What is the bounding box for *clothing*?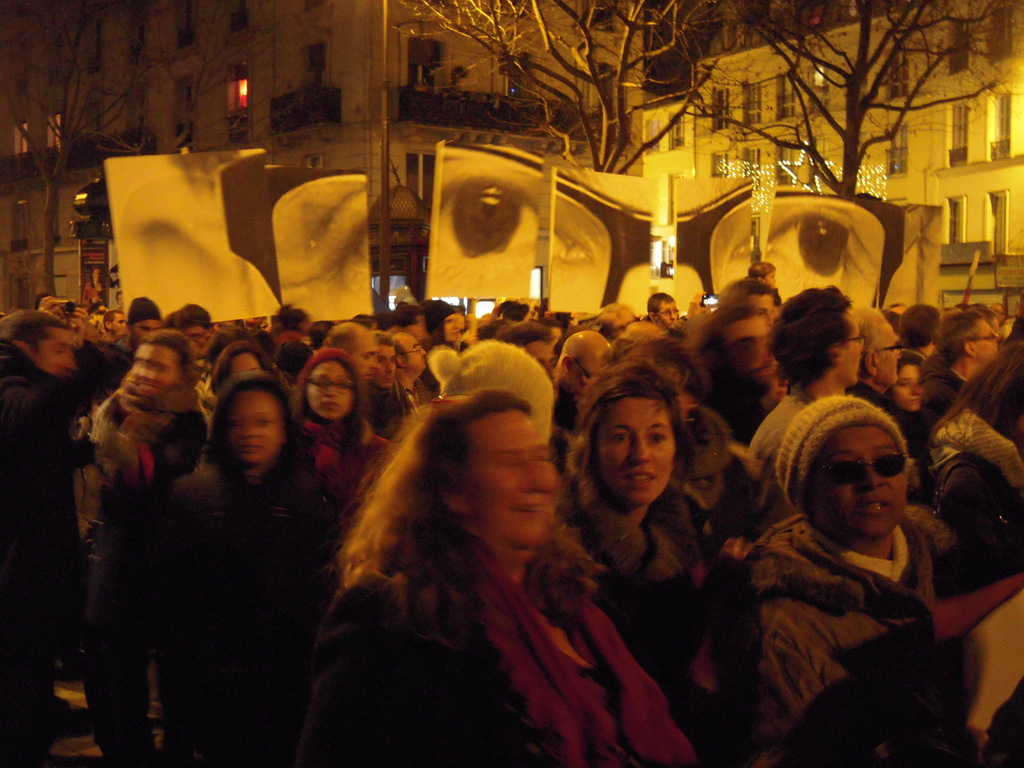
{"left": 712, "top": 471, "right": 991, "bottom": 754}.
